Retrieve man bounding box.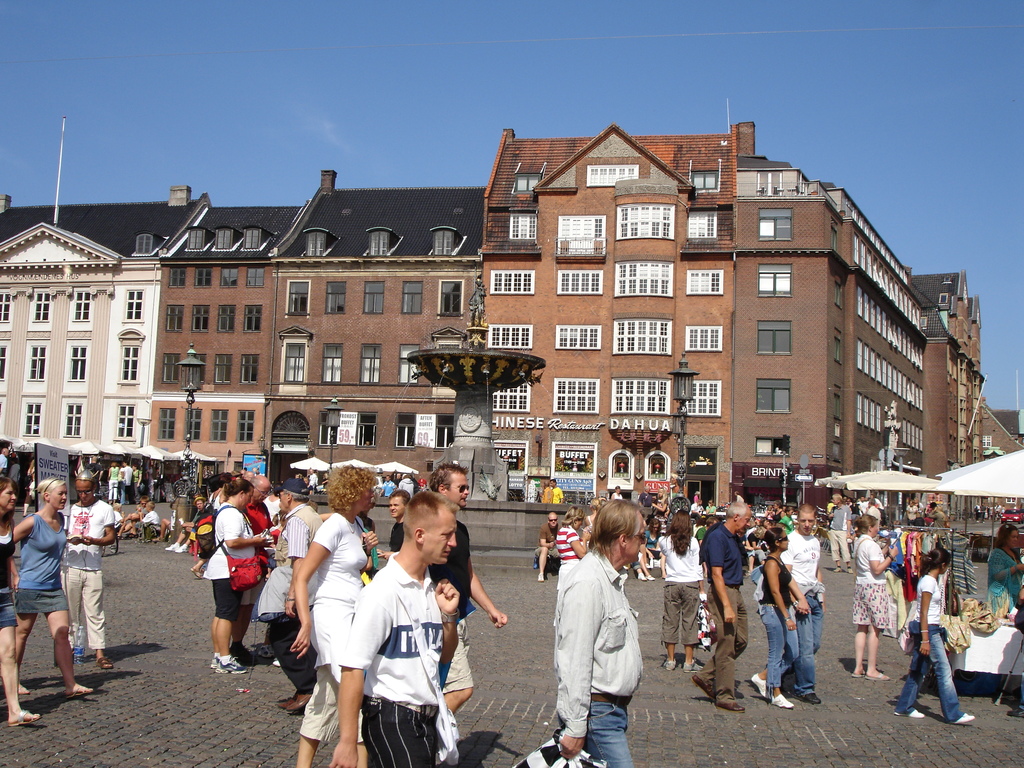
Bounding box: Rect(689, 497, 703, 524).
